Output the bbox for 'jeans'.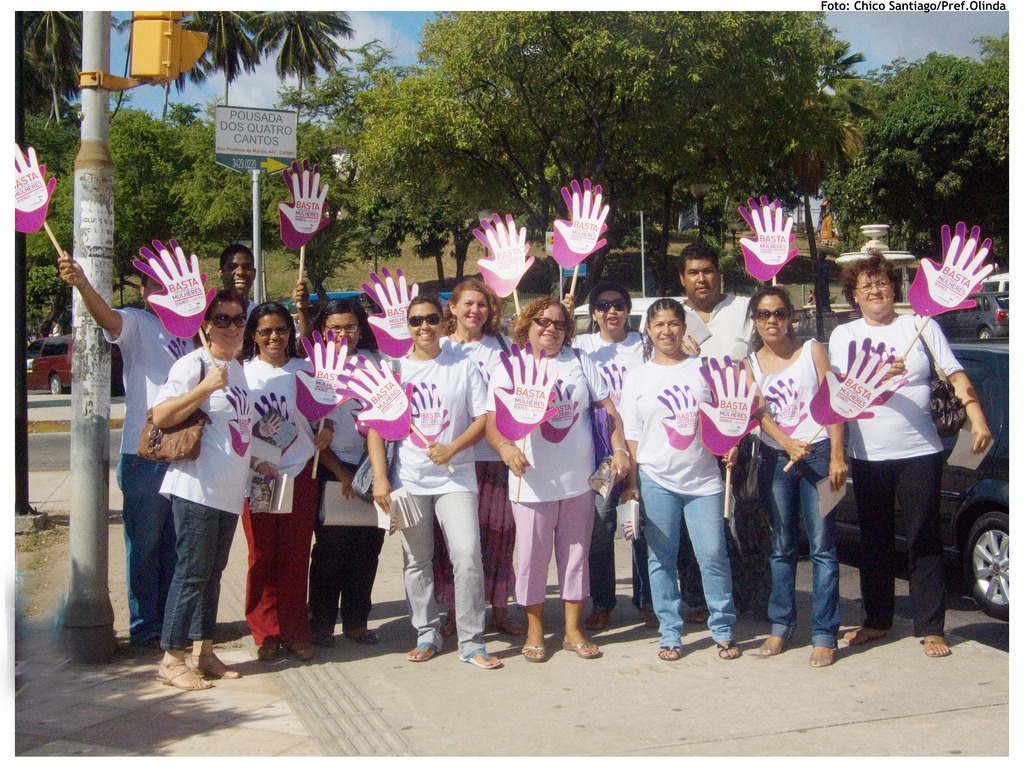
rect(578, 482, 653, 603).
